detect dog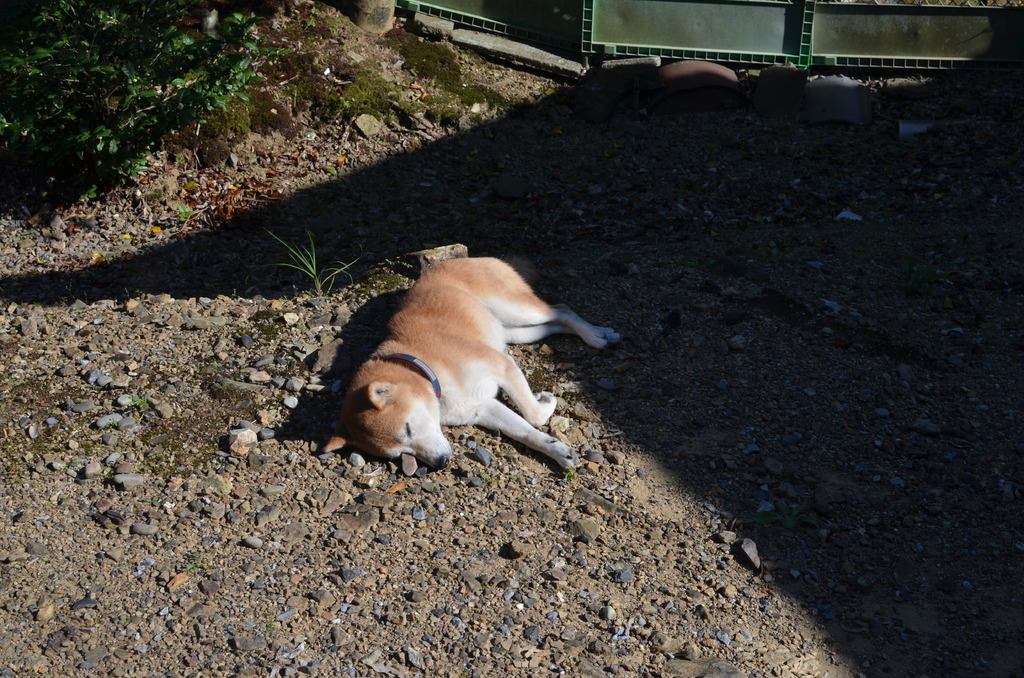
x1=323, y1=255, x2=626, y2=477
